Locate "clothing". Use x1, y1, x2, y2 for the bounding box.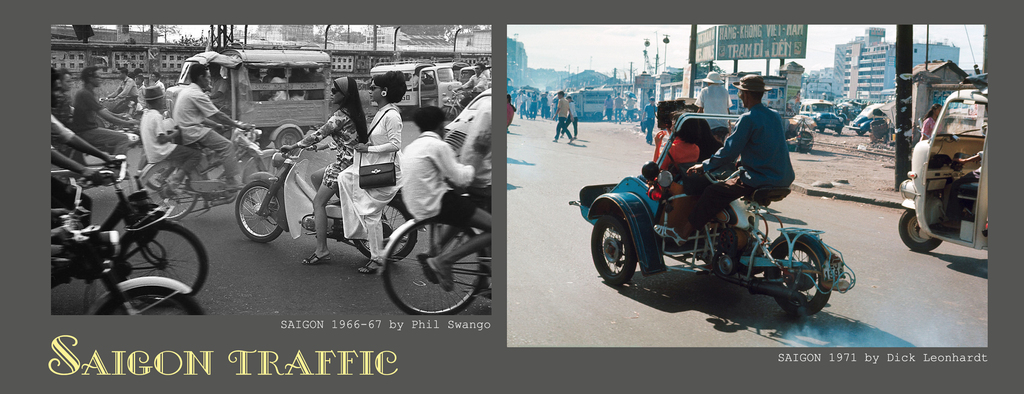
168, 81, 239, 167.
